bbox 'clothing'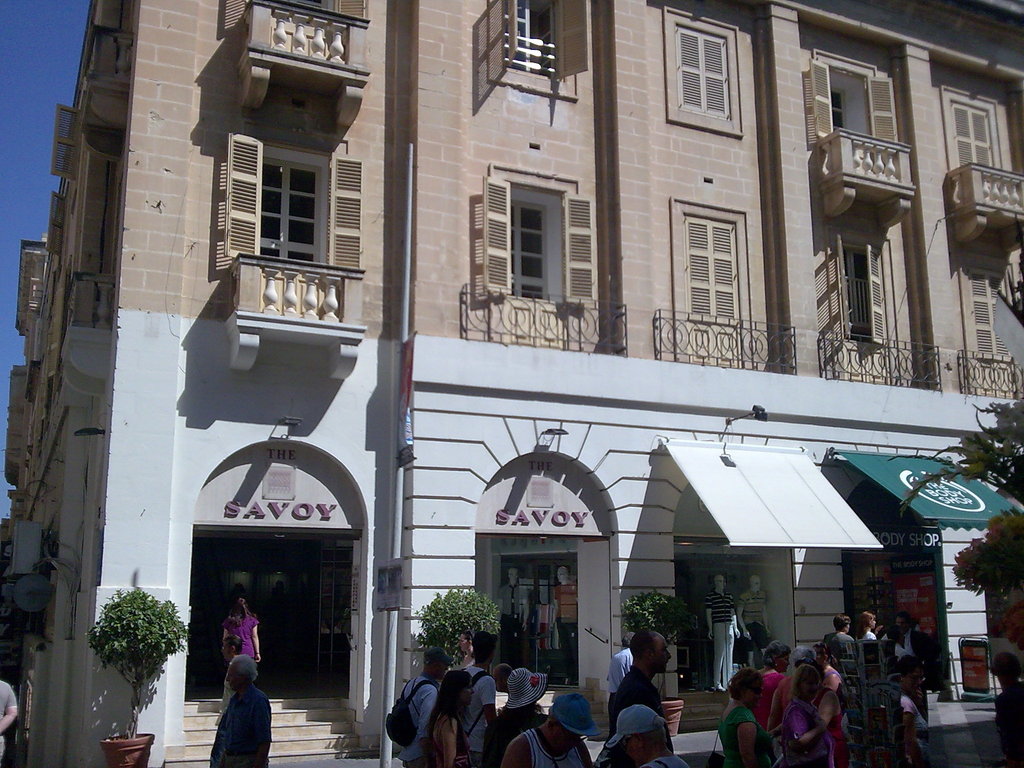
{"left": 501, "top": 583, "right": 529, "bottom": 661}
